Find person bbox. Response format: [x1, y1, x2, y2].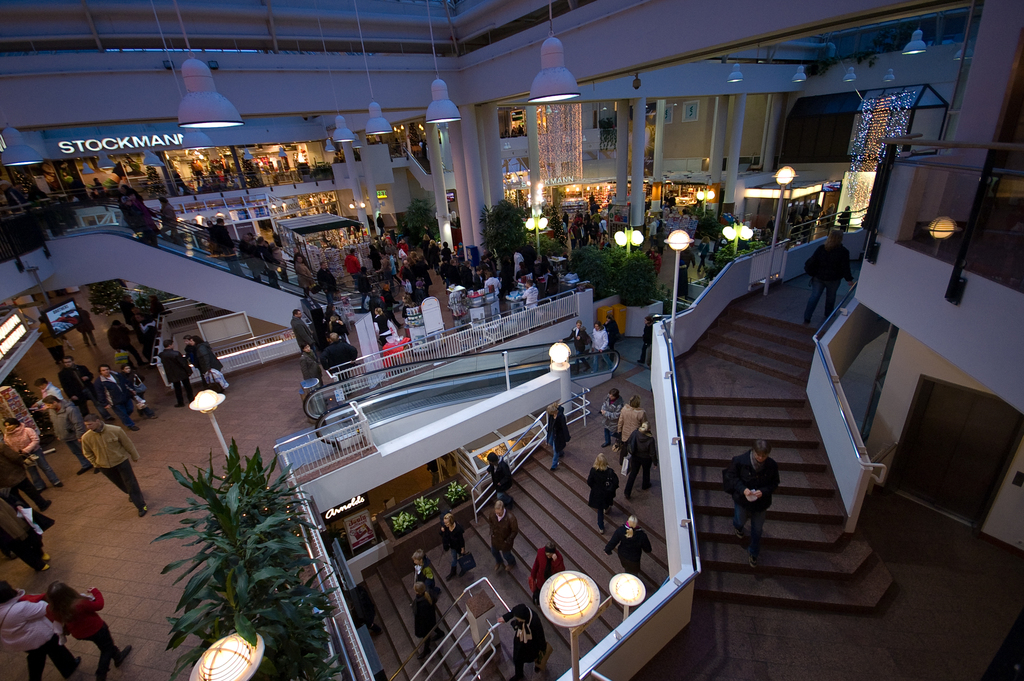
[440, 509, 467, 582].
